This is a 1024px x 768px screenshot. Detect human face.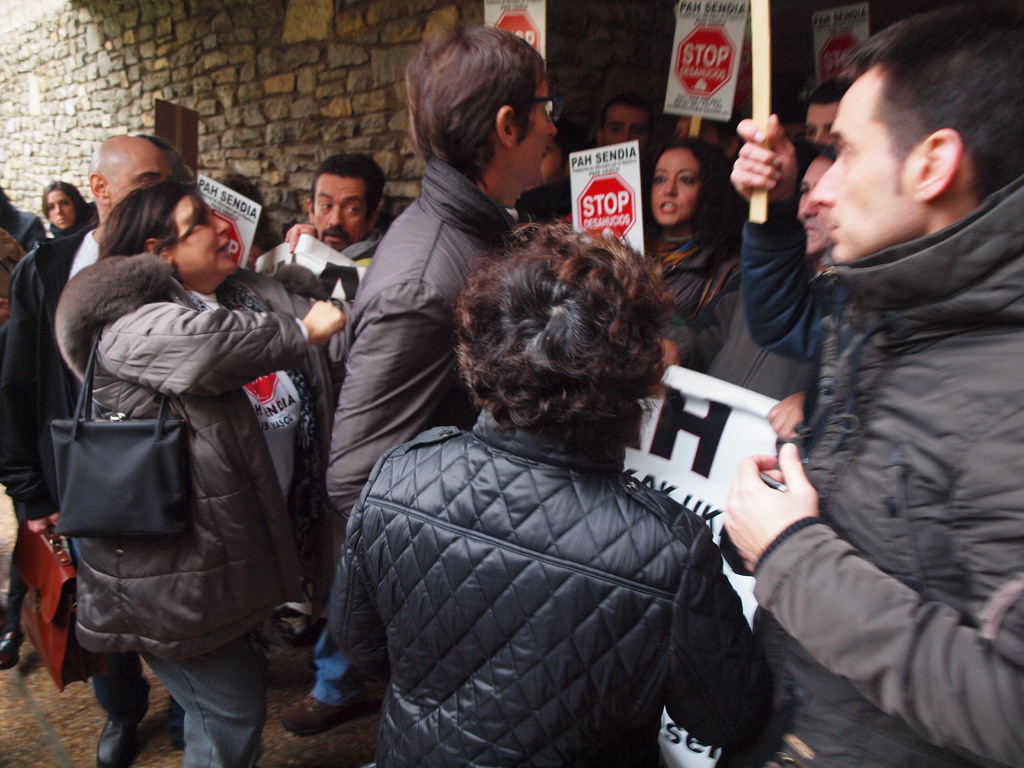
(313, 172, 367, 253).
